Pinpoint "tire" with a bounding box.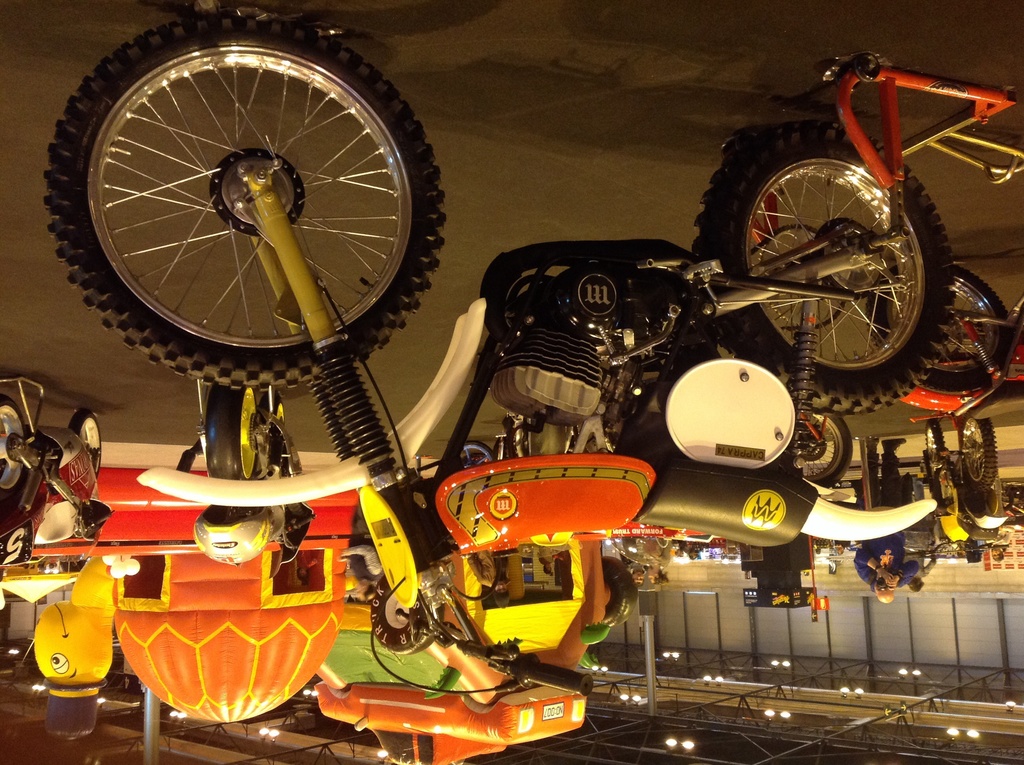
box(922, 418, 949, 471).
